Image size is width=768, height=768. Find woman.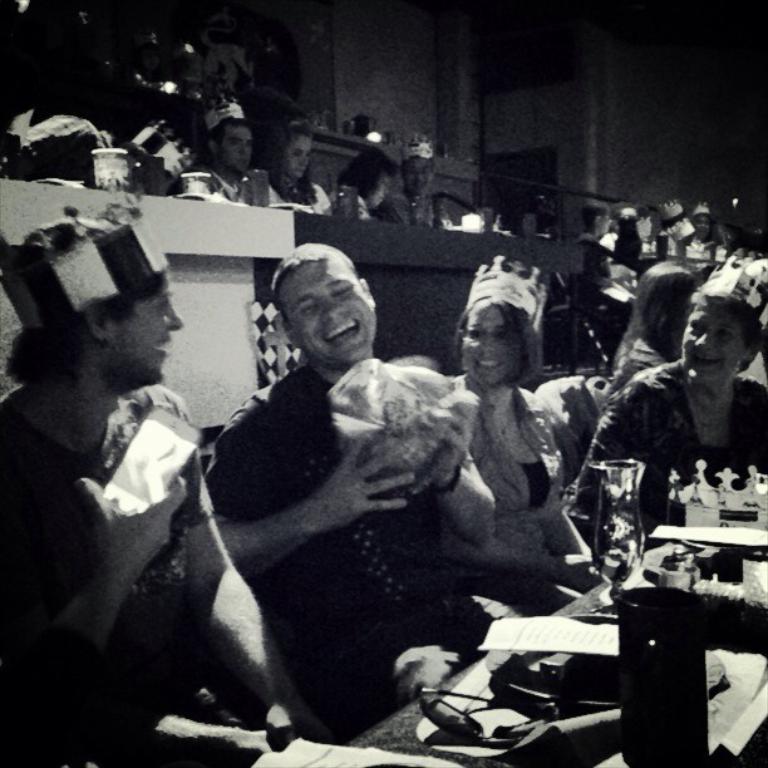
crop(690, 200, 722, 246).
